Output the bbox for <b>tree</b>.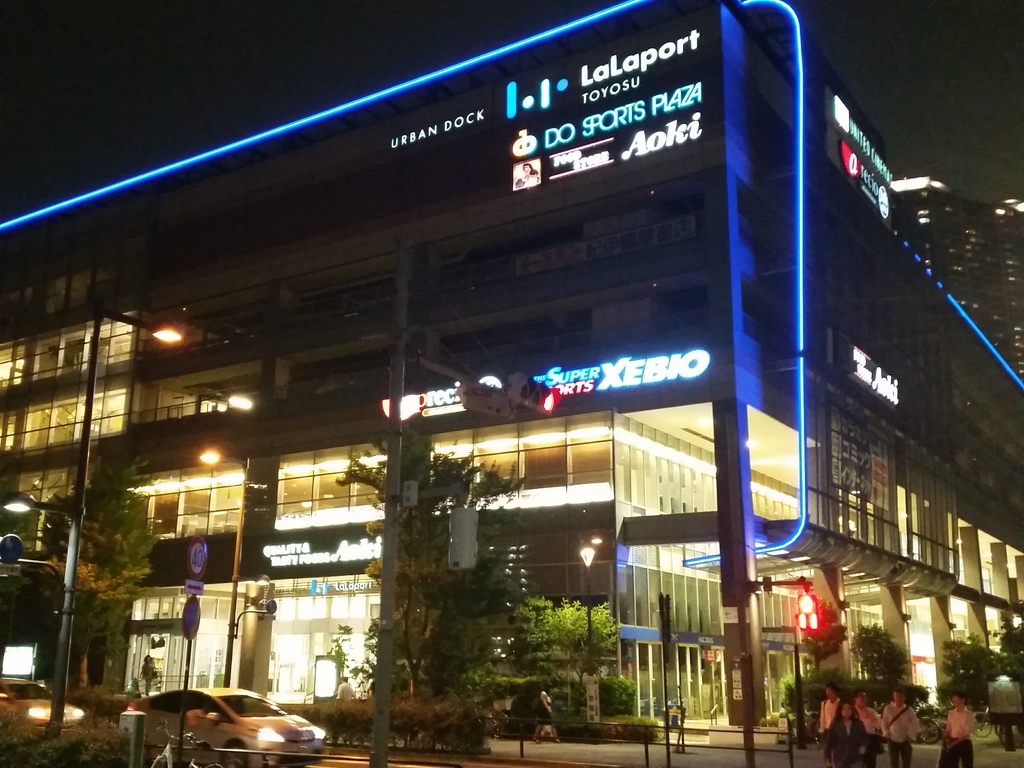
box=[522, 593, 625, 714].
